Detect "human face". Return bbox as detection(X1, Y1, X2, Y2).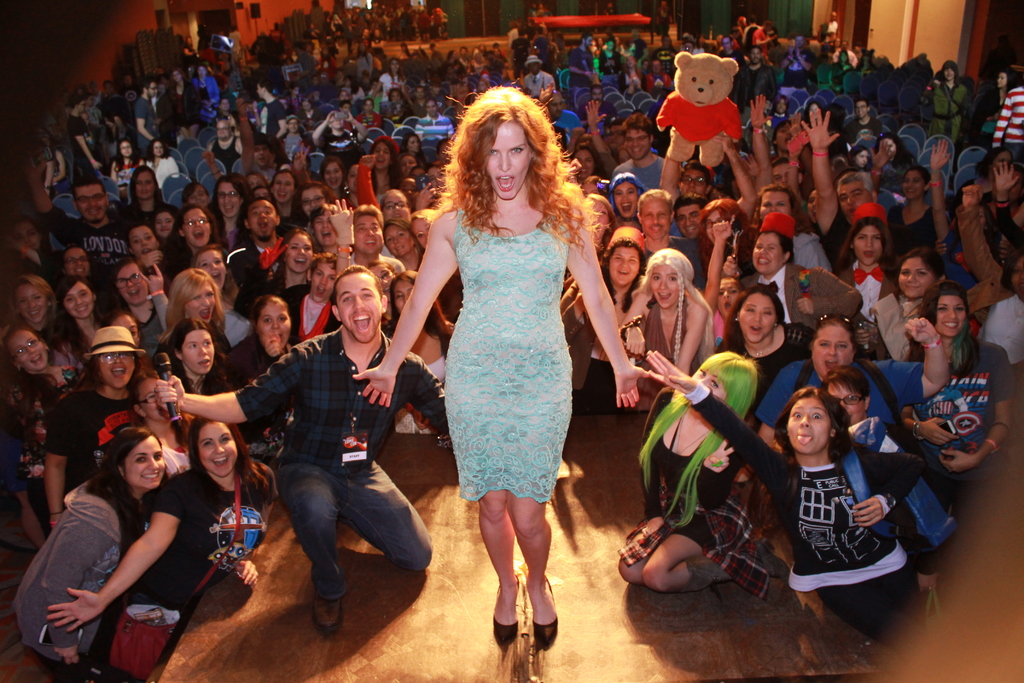
detection(67, 286, 92, 319).
